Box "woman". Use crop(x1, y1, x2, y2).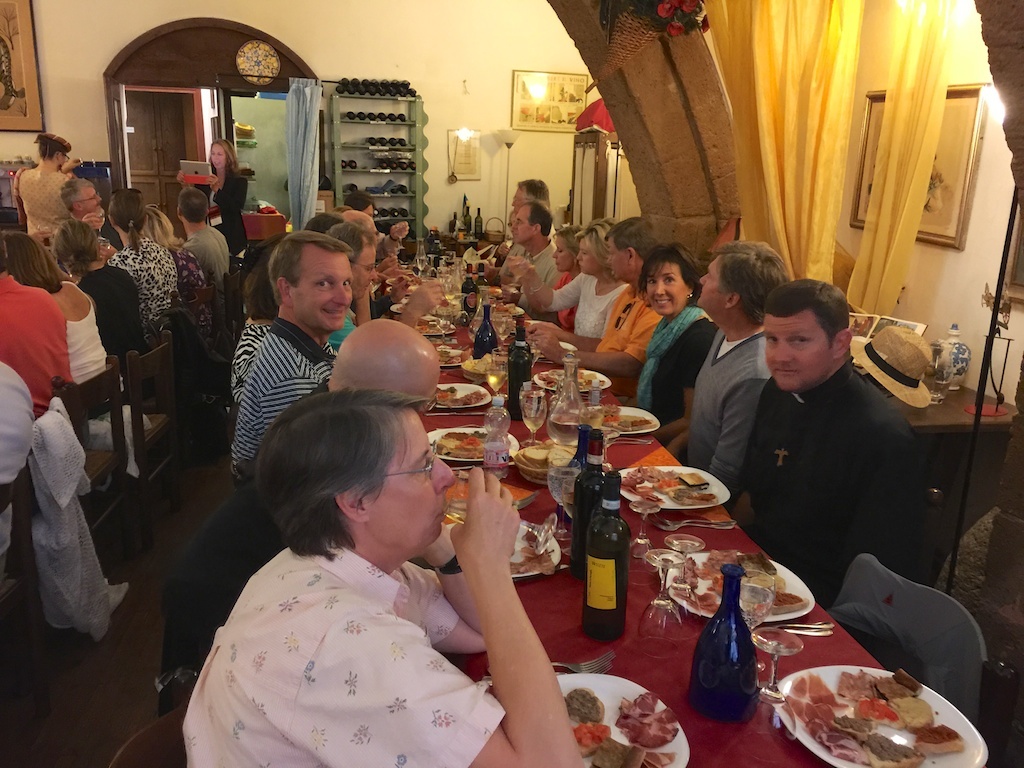
crop(546, 224, 588, 334).
